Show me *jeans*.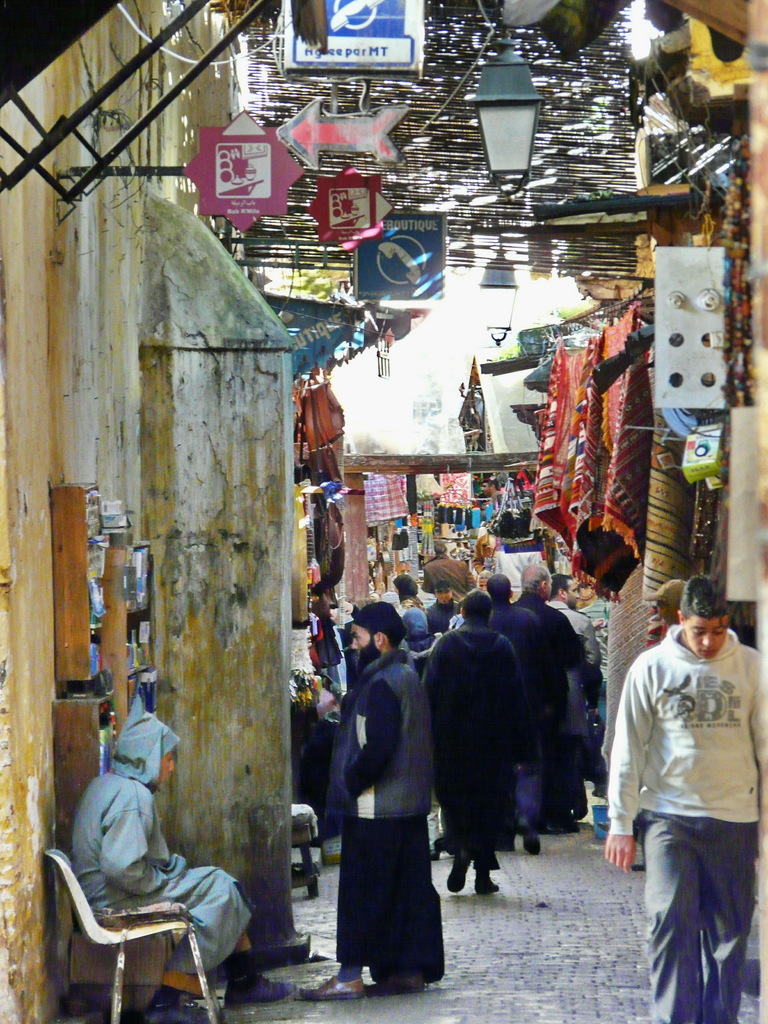
*jeans* is here: <box>548,746,576,826</box>.
